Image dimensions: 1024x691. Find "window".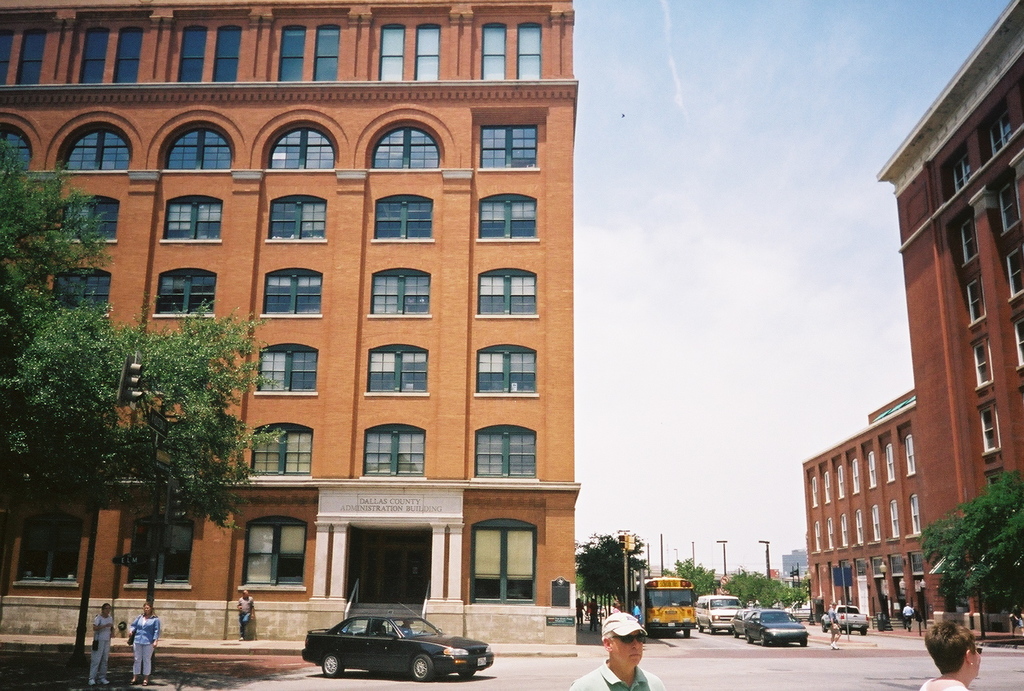
left=373, top=617, right=405, bottom=640.
